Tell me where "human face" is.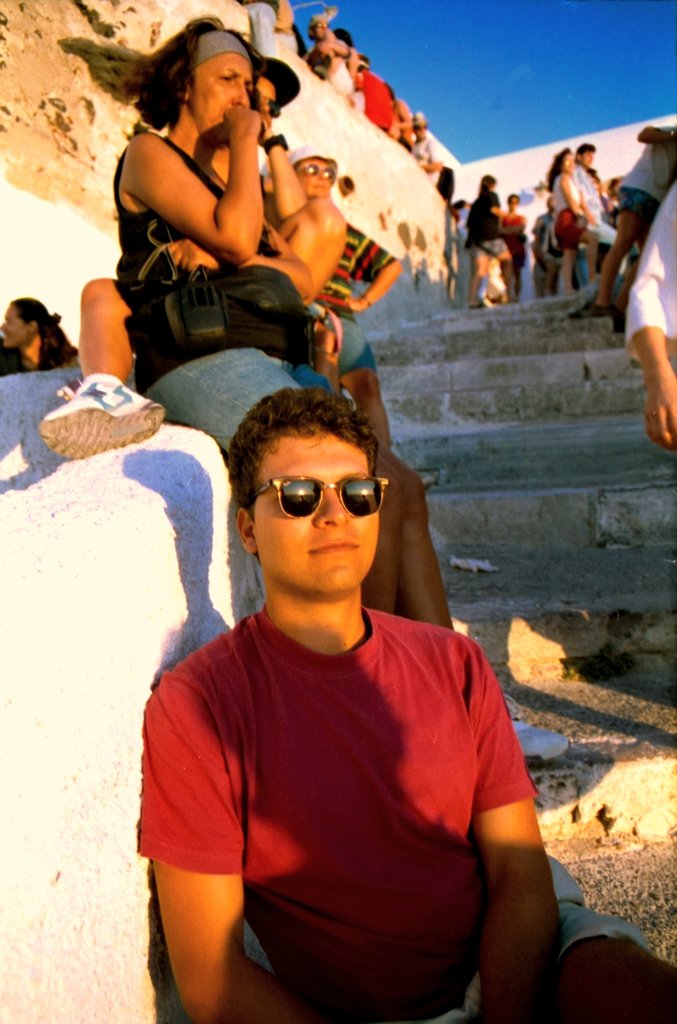
"human face" is at pyautogui.locateOnScreen(291, 161, 335, 202).
